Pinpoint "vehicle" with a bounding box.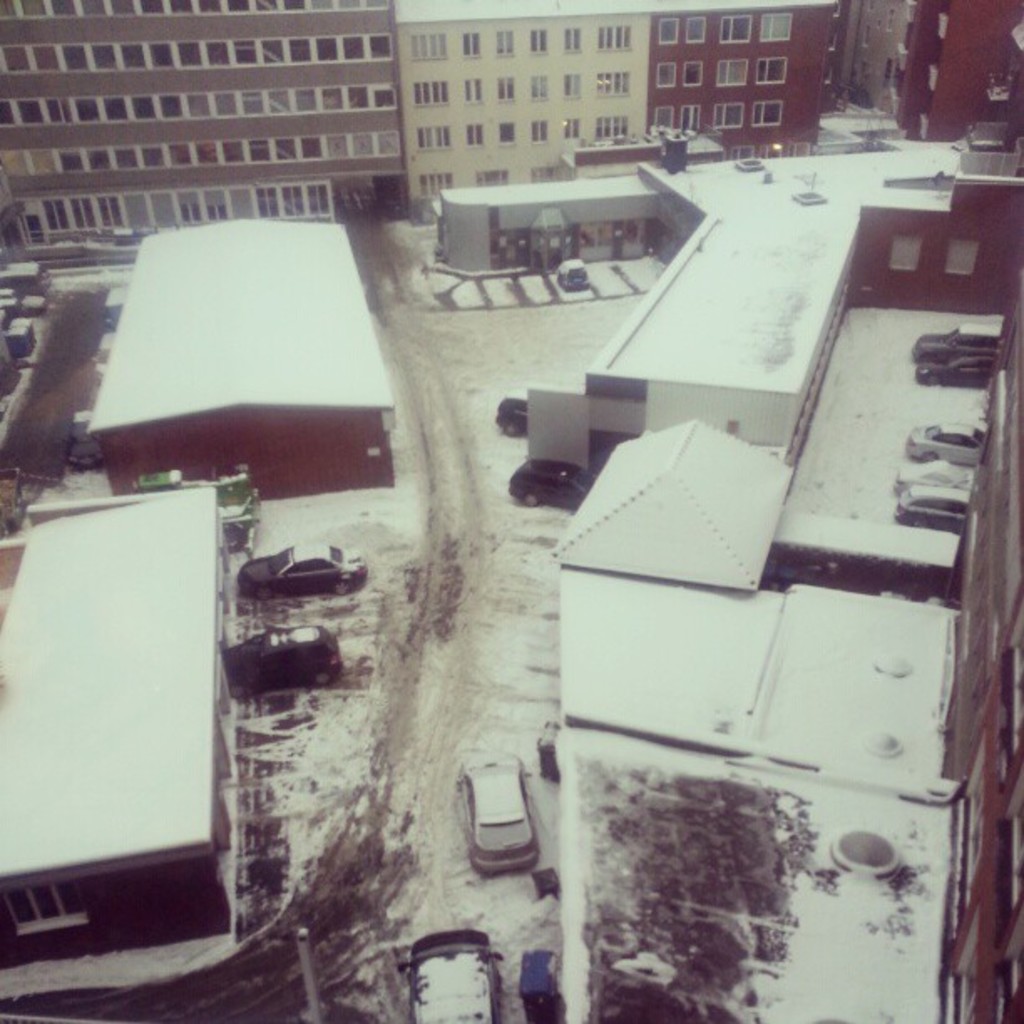
907,316,1006,353.
